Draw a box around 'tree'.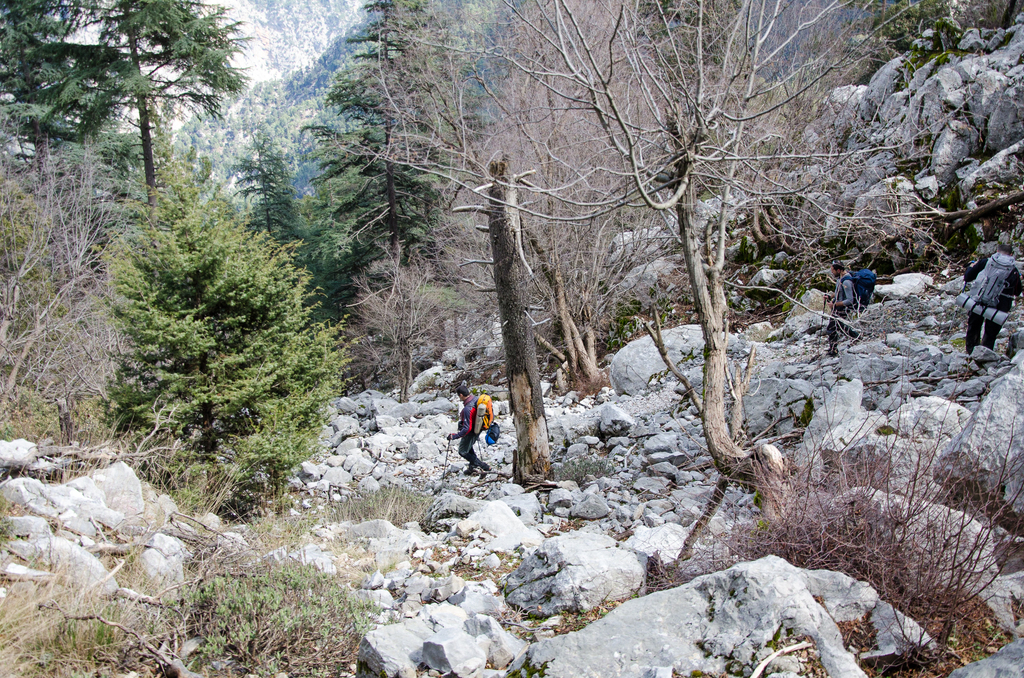
pyautogui.locateOnScreen(96, 106, 356, 523).
